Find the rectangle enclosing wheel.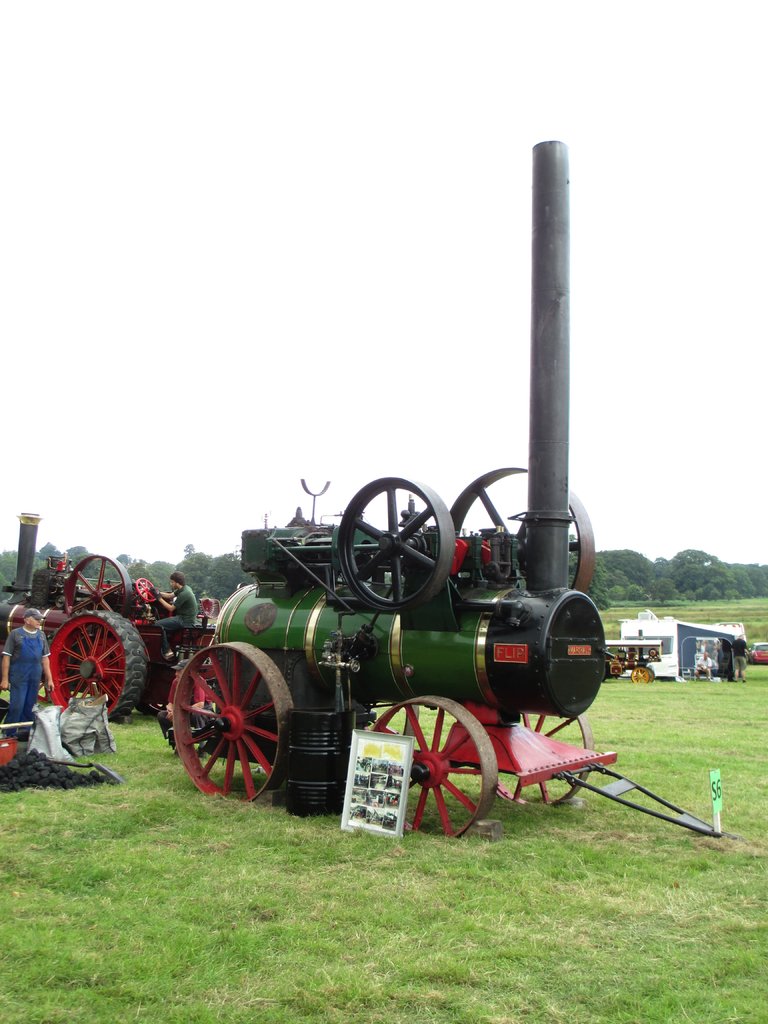
(left=449, top=468, right=592, bottom=589).
